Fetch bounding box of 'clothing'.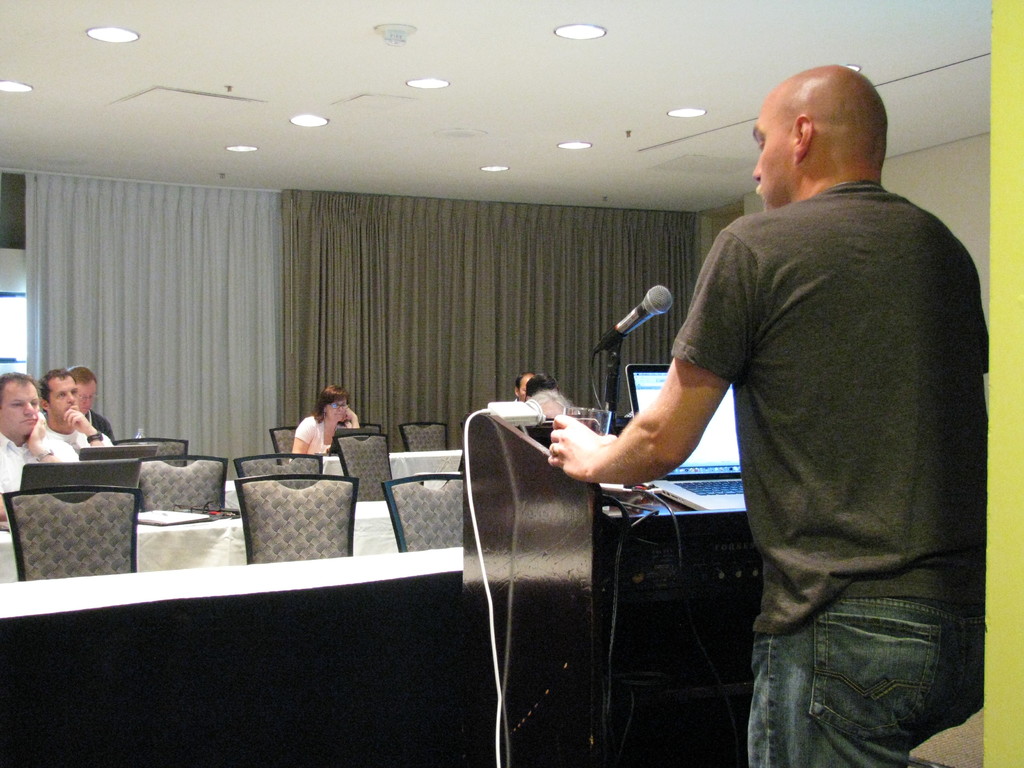
Bbox: BBox(678, 183, 989, 767).
